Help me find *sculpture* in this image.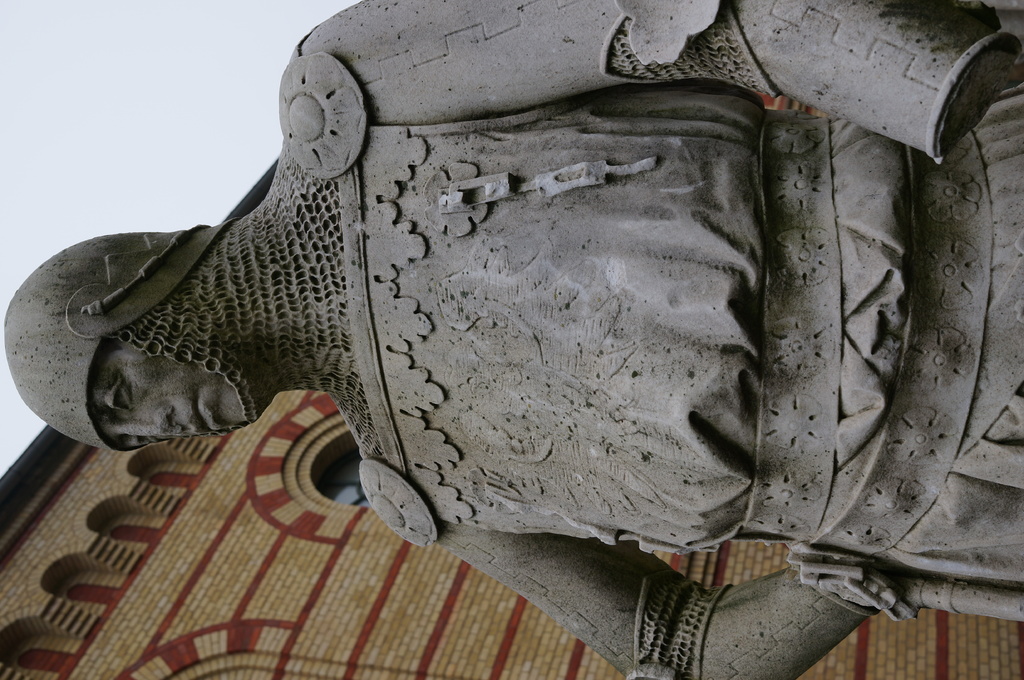
Found it: [x1=2, y1=0, x2=1023, y2=678].
